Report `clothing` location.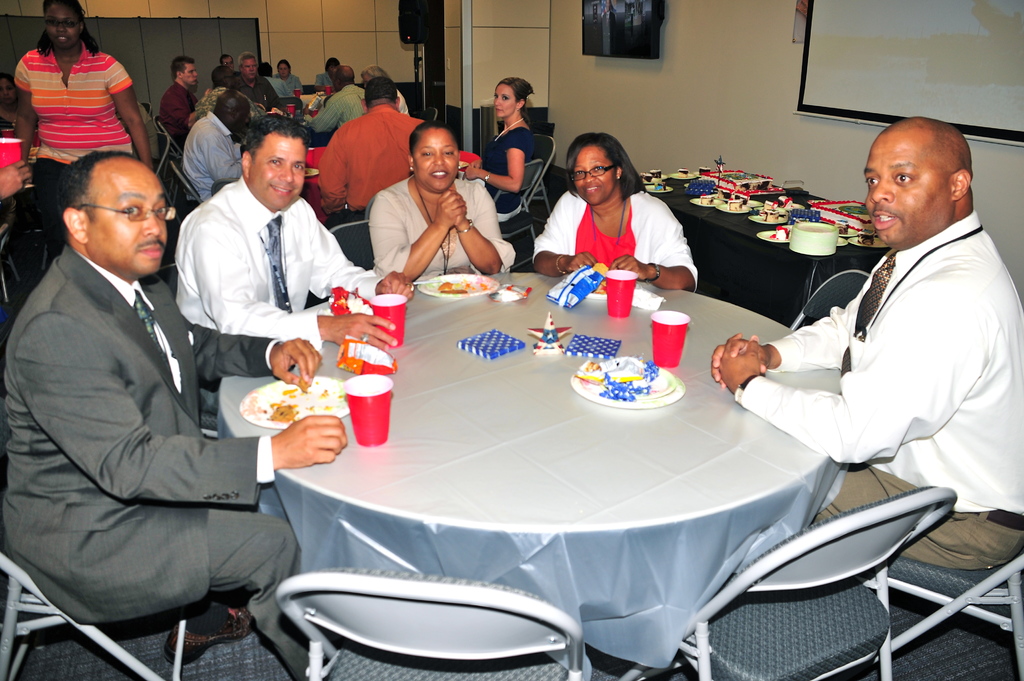
Report: bbox=[314, 84, 365, 129].
